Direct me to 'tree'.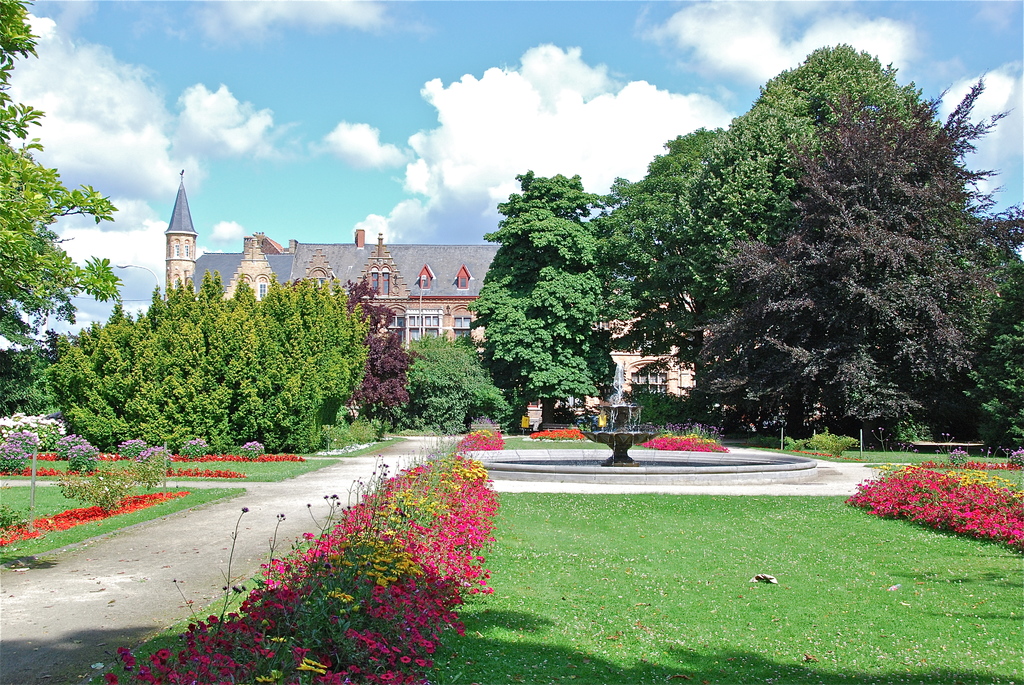
Direction: 397 332 516 442.
